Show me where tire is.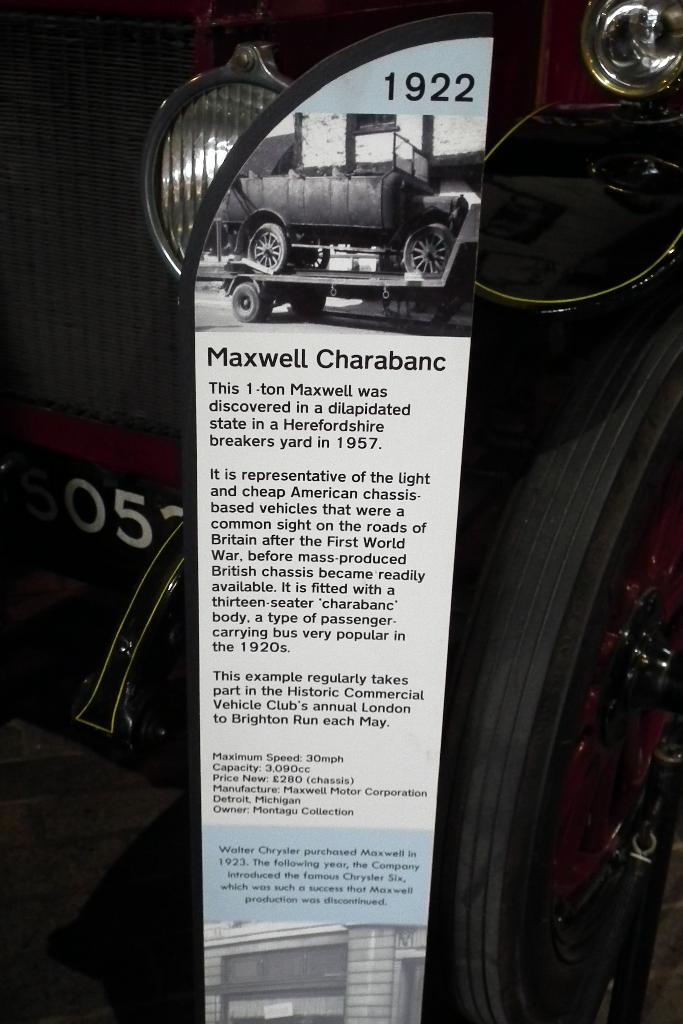
tire is at [247,218,289,278].
